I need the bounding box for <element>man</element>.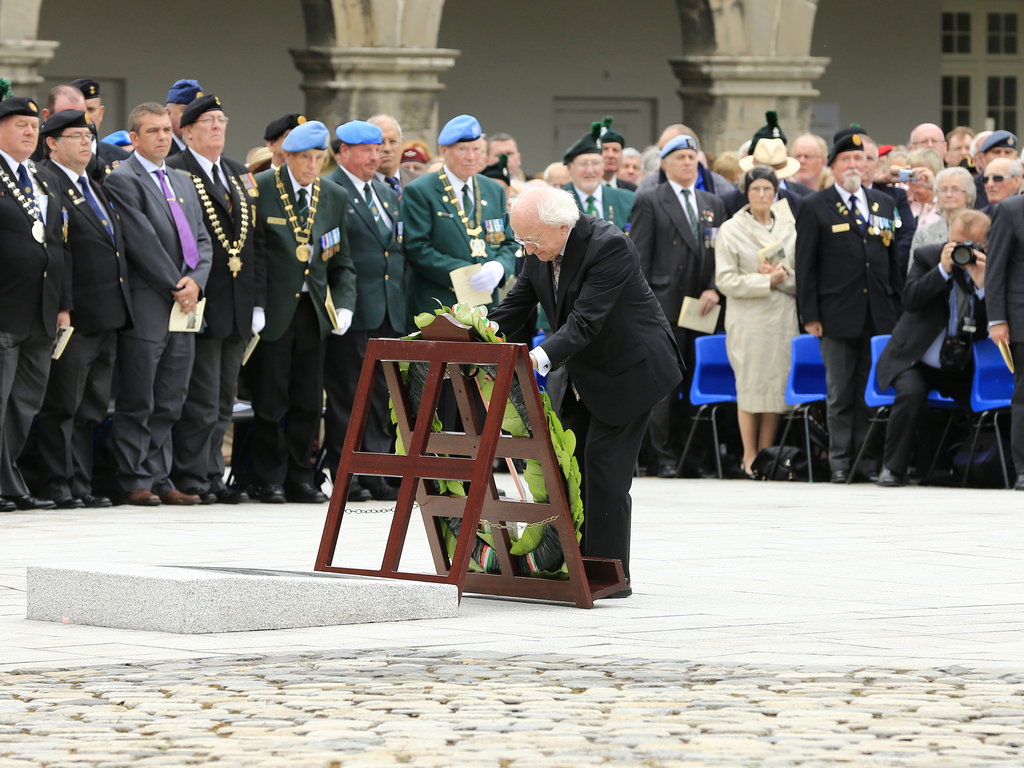
Here it is: pyautogui.locateOnScreen(975, 125, 1021, 207).
